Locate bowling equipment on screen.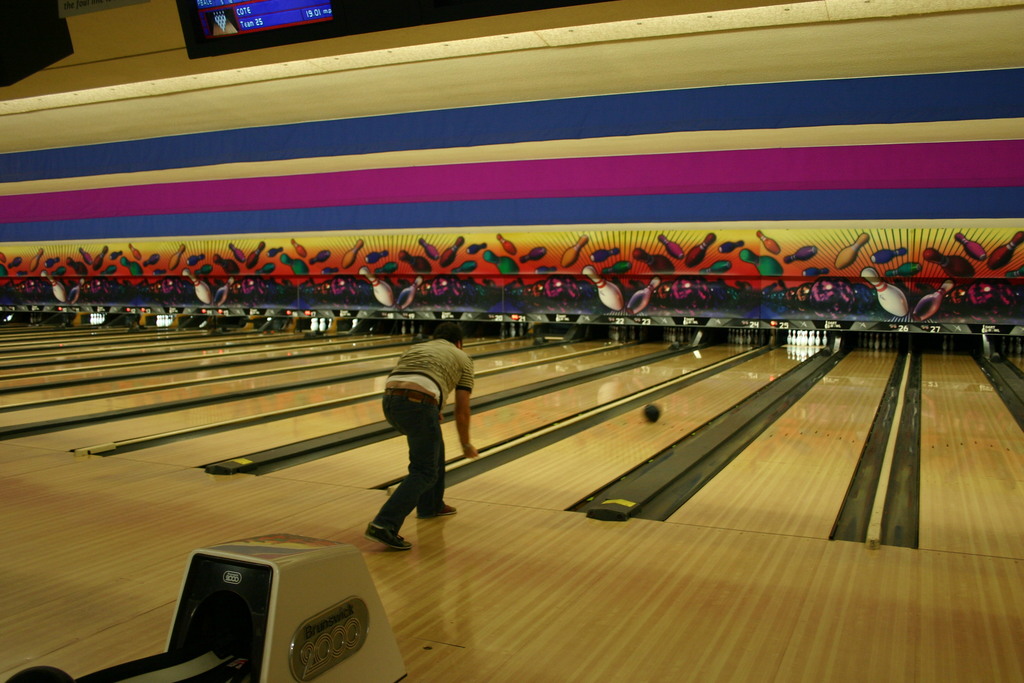
On screen at select_region(291, 236, 308, 256).
